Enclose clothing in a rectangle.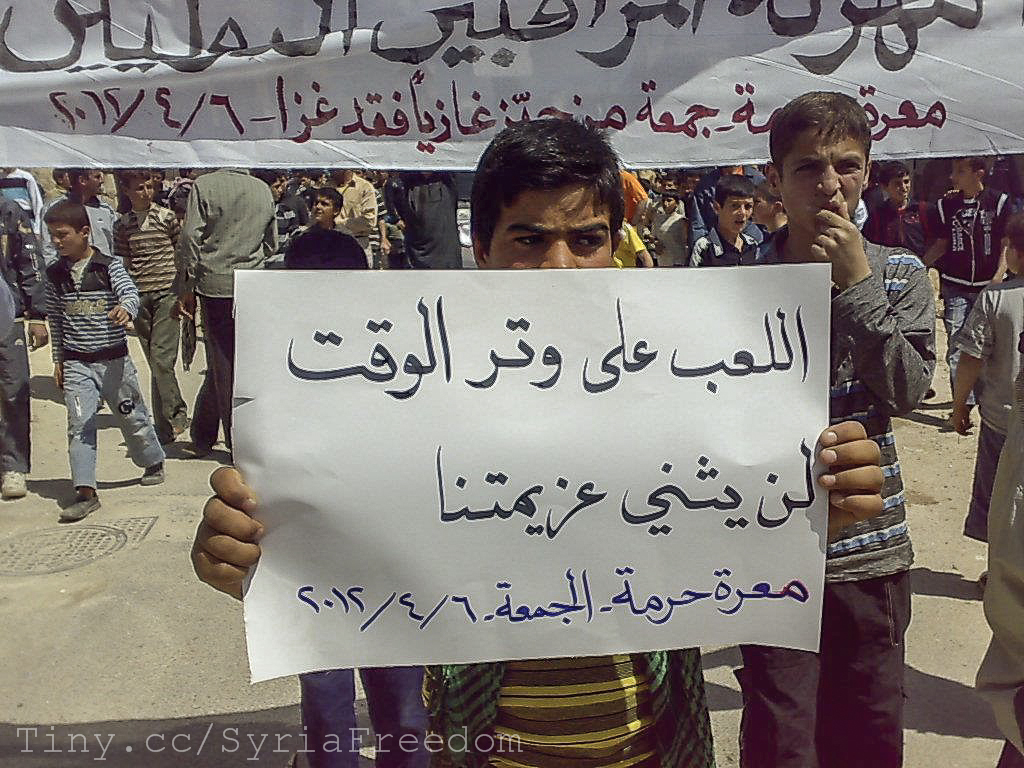
bbox=[959, 276, 1023, 546].
